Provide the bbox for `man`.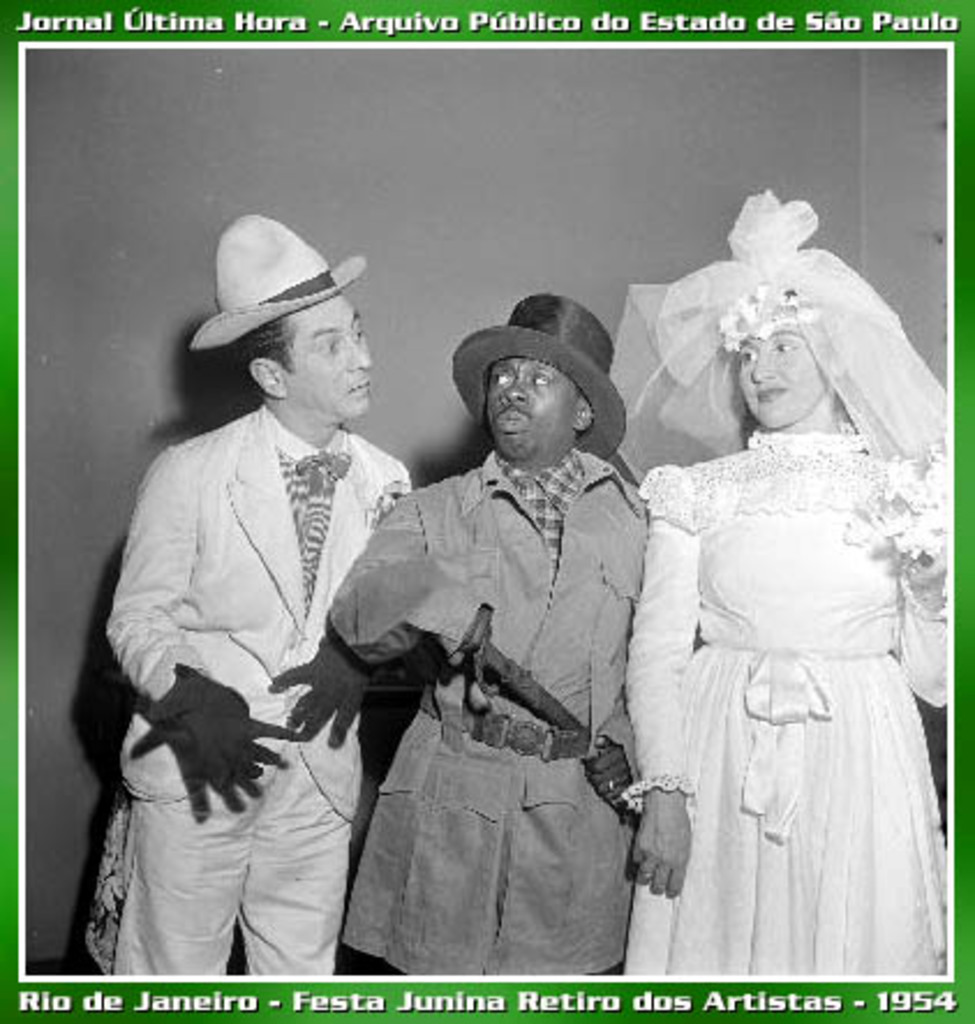
[97, 194, 441, 1017].
